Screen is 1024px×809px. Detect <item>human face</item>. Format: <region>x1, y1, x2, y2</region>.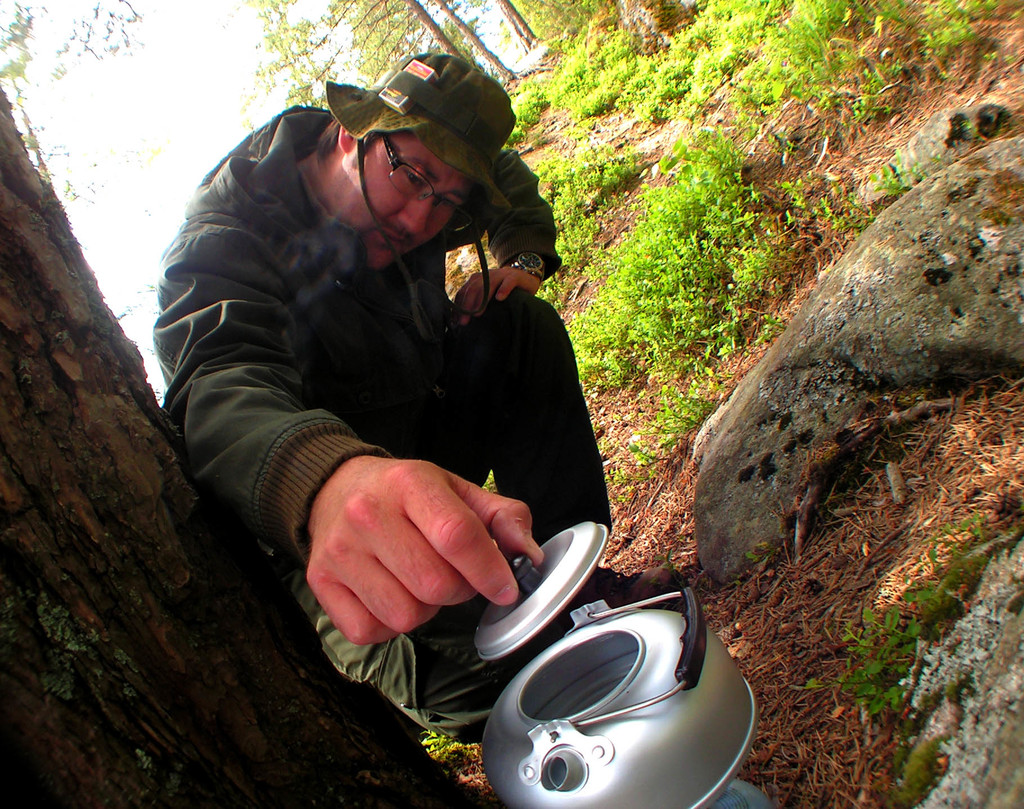
<region>332, 144, 467, 272</region>.
